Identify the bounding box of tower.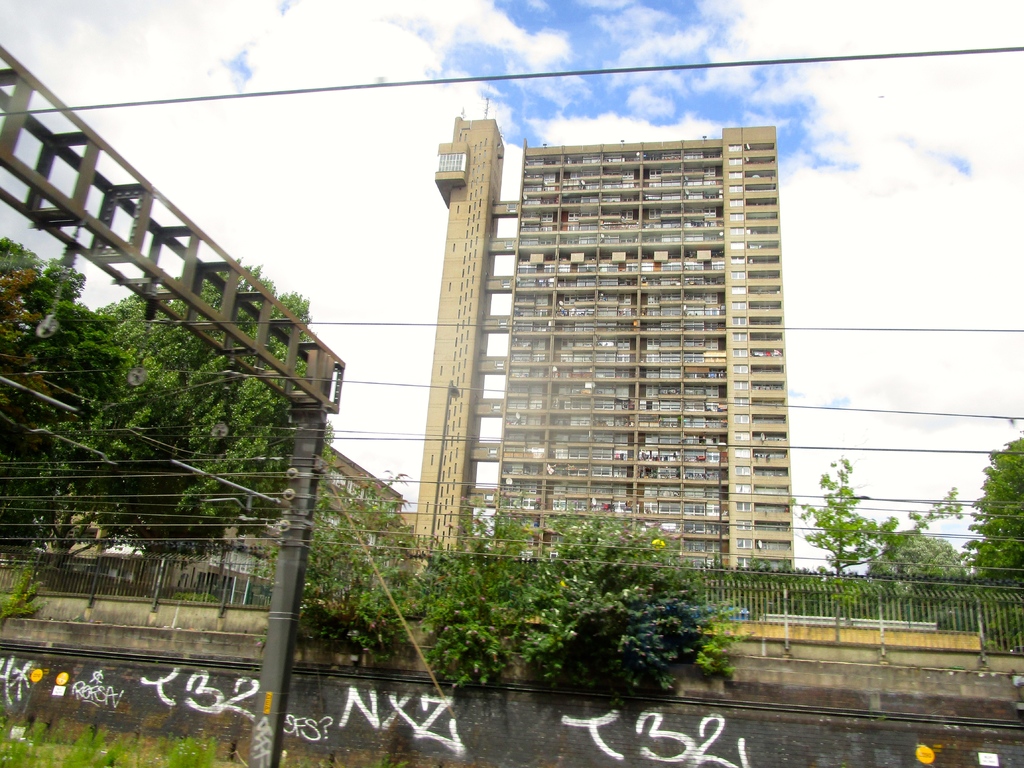
Rect(371, 132, 777, 571).
